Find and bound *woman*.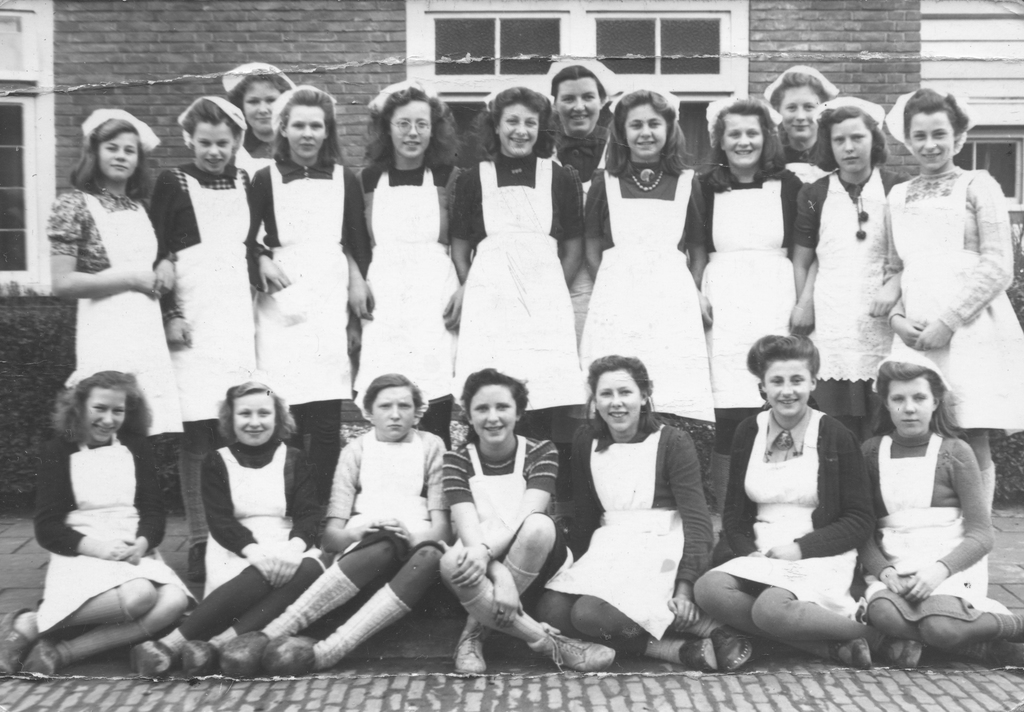
Bound: <region>363, 86, 460, 409</region>.
